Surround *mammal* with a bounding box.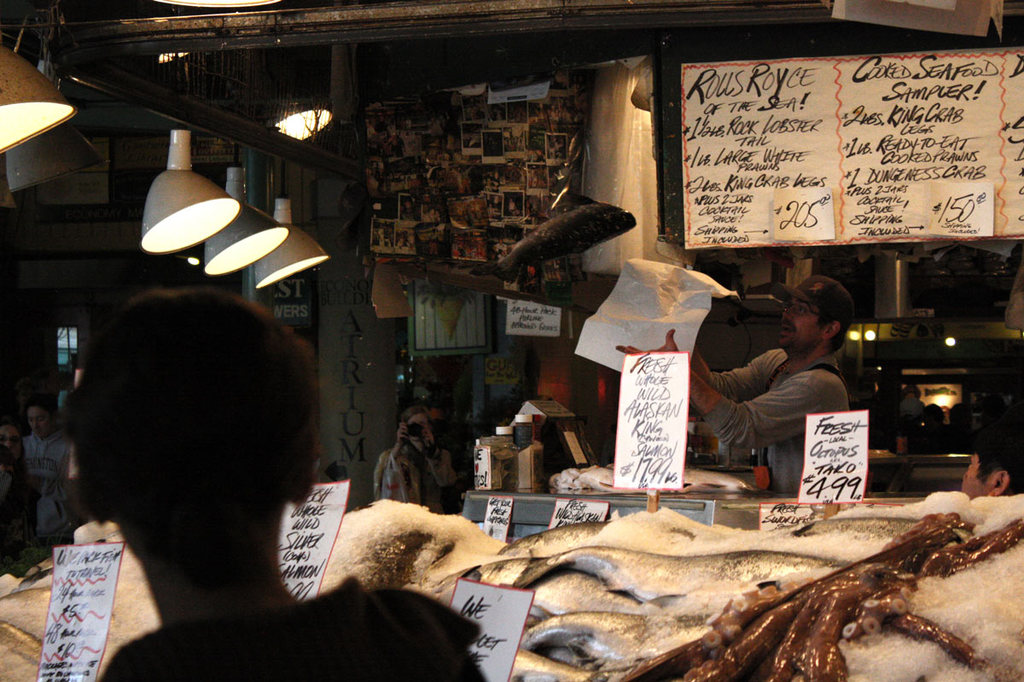
bbox=[373, 410, 455, 518].
